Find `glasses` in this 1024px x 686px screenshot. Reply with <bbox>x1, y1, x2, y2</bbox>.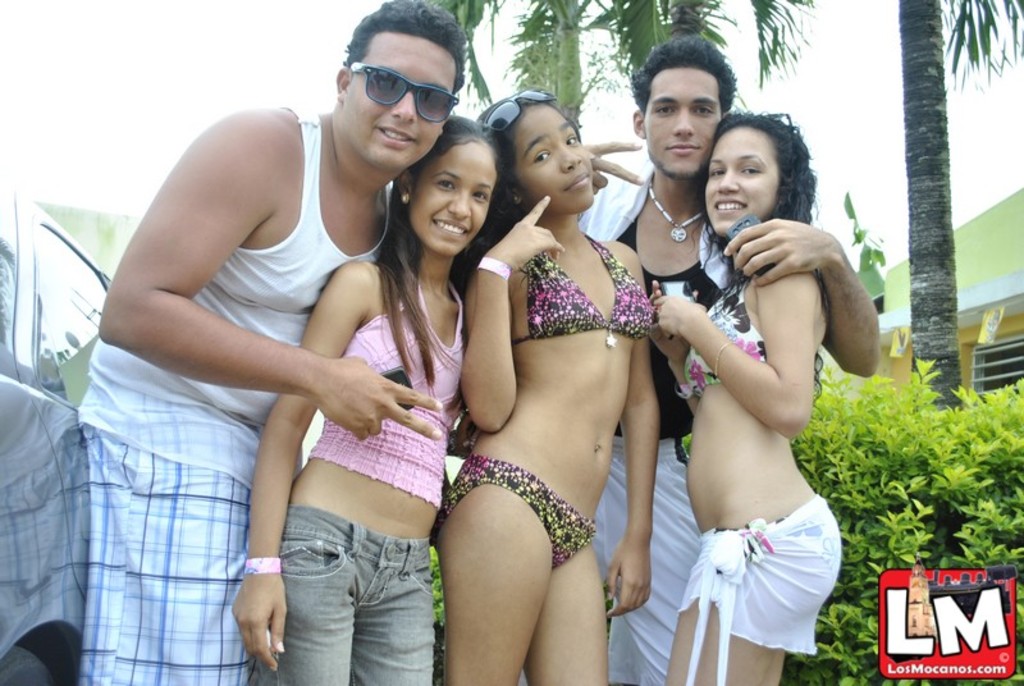
<bbox>483, 84, 558, 138</bbox>.
